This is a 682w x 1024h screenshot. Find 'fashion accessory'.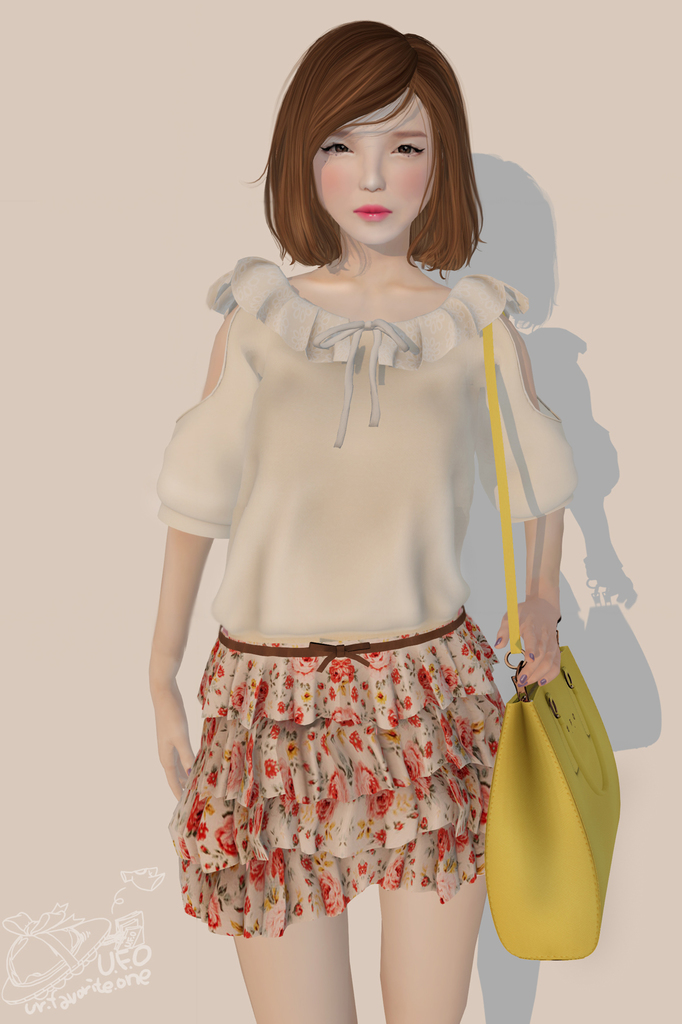
Bounding box: 481, 328, 621, 967.
